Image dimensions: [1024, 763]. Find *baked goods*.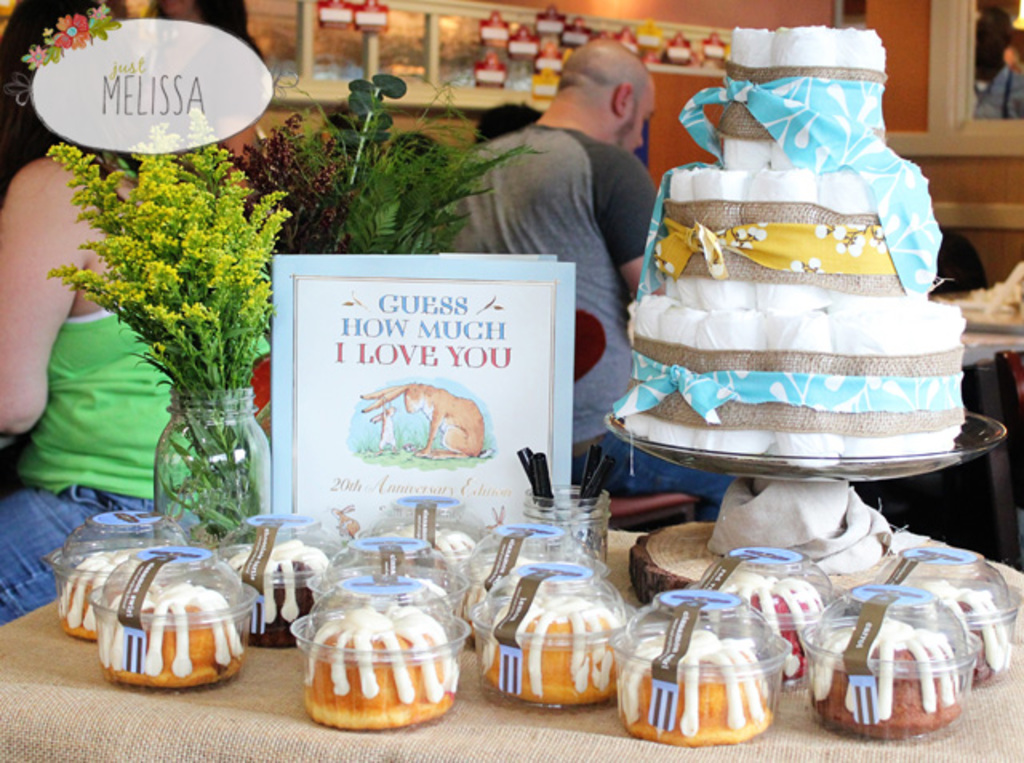
region(730, 569, 821, 681).
